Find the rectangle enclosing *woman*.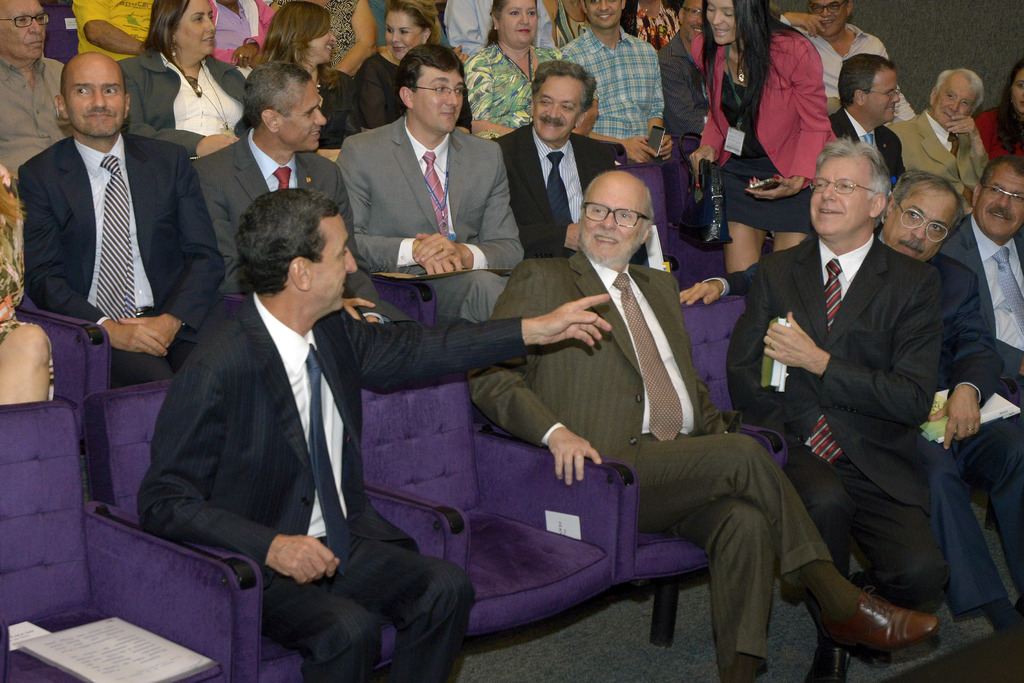
(354,5,474,134).
